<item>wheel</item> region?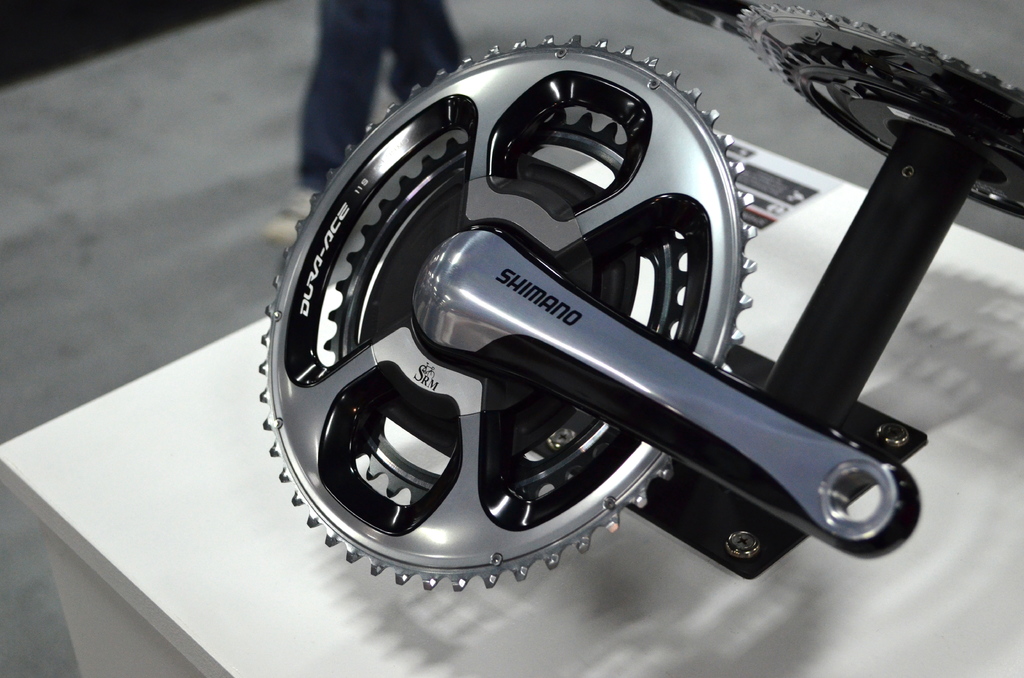
select_region(733, 3, 1023, 213)
